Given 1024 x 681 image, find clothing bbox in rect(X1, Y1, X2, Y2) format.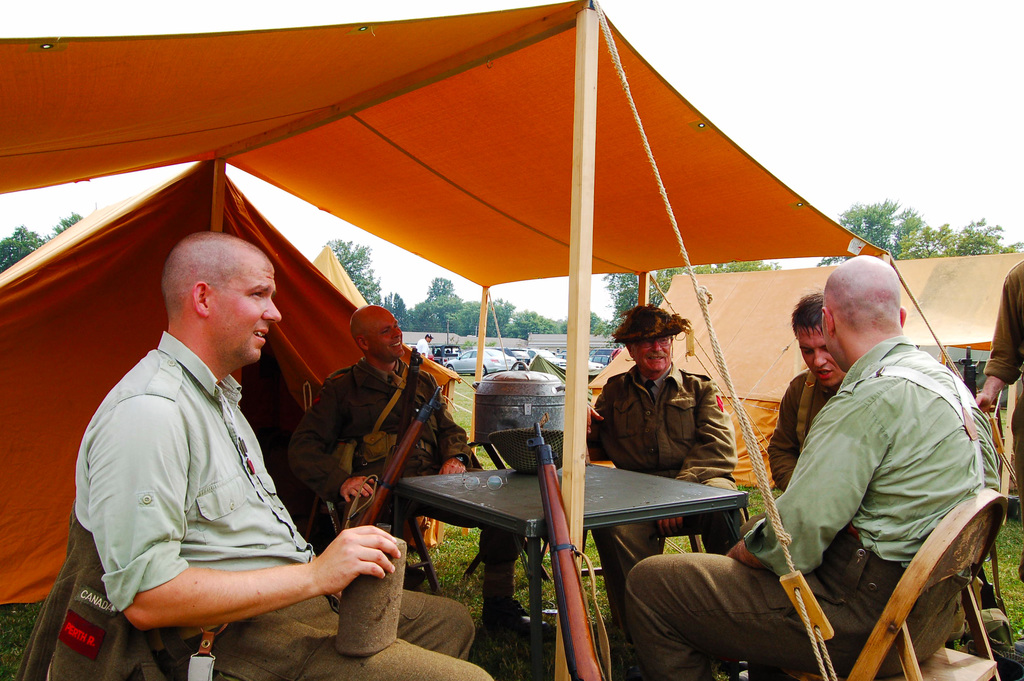
rect(595, 351, 737, 605).
